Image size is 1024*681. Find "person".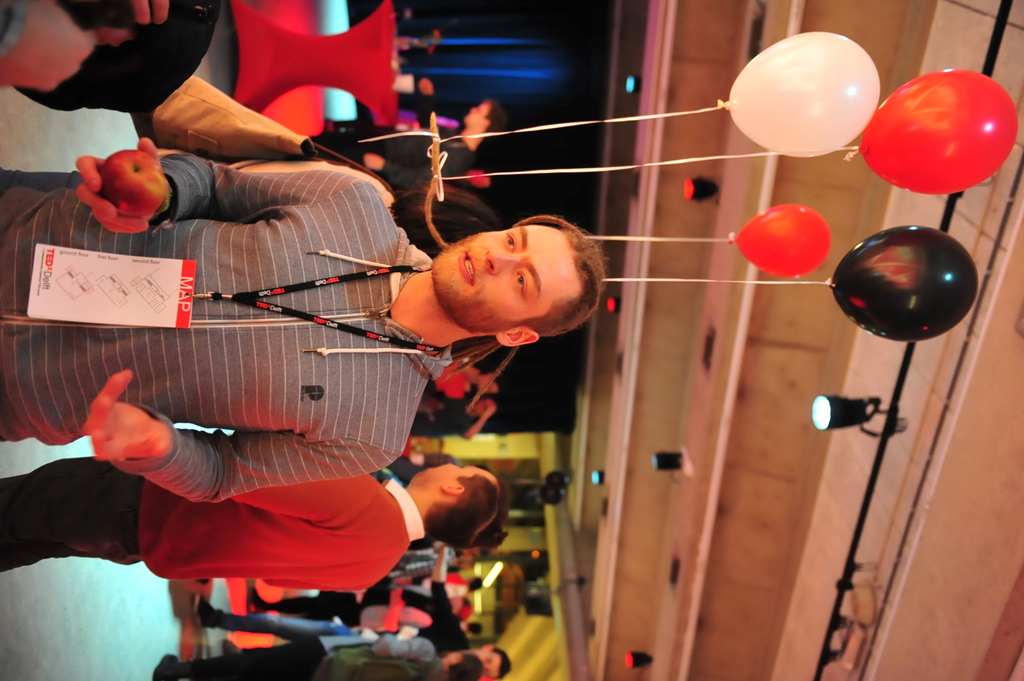
box=[157, 637, 479, 680].
